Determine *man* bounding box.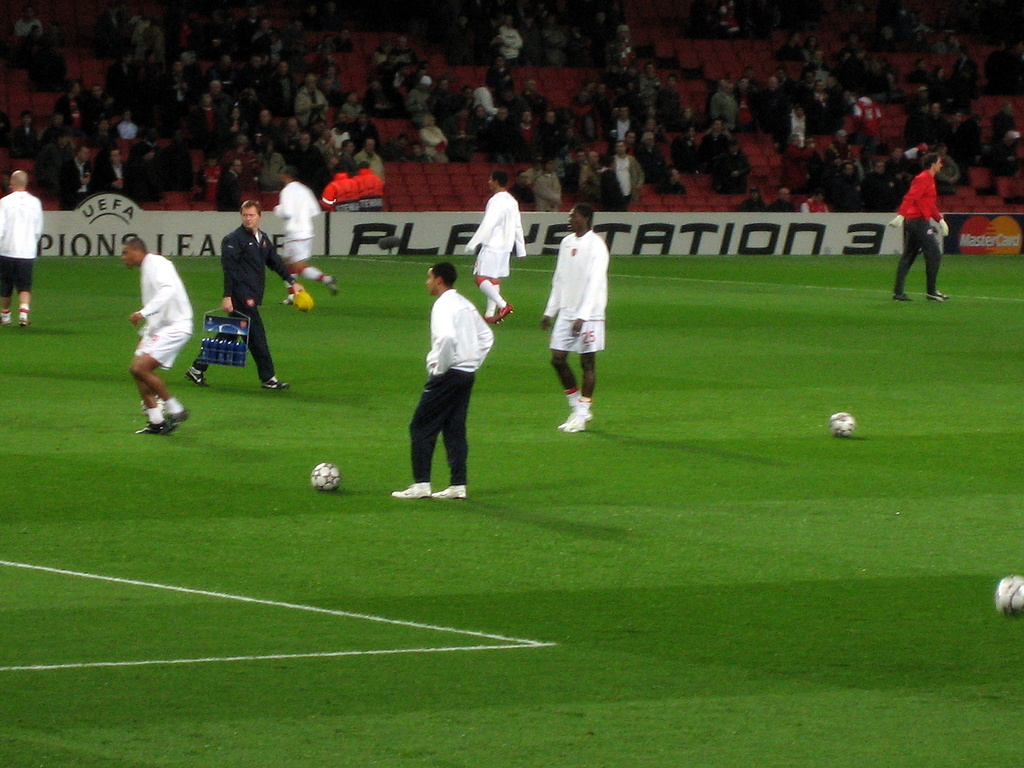
Determined: pyautogui.locateOnScreen(122, 236, 195, 436).
